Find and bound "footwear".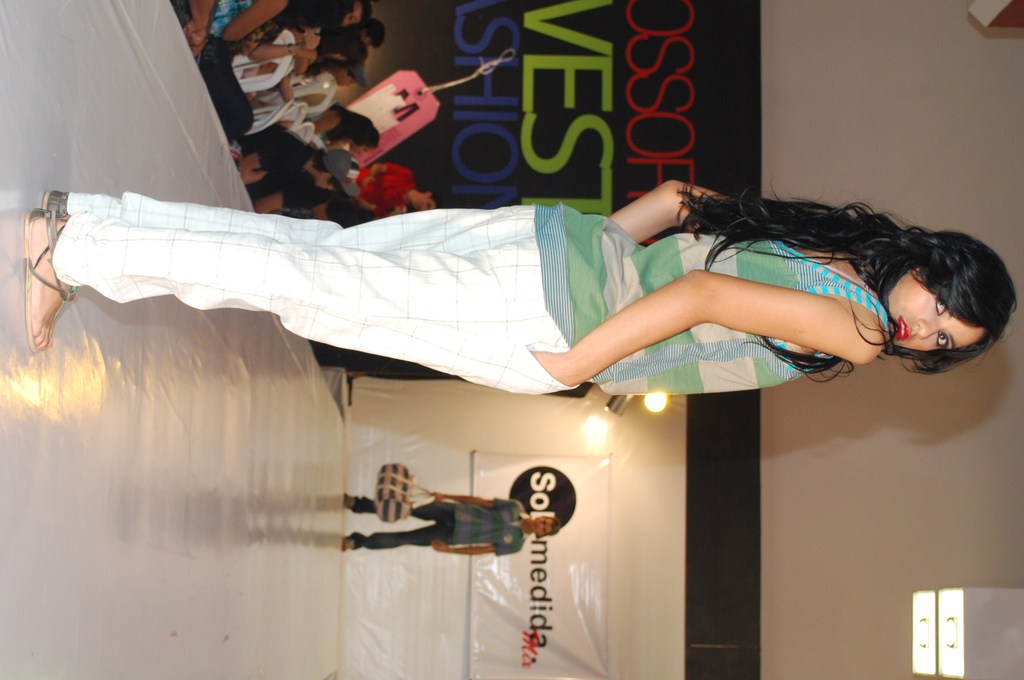
Bound: rect(24, 209, 79, 353).
